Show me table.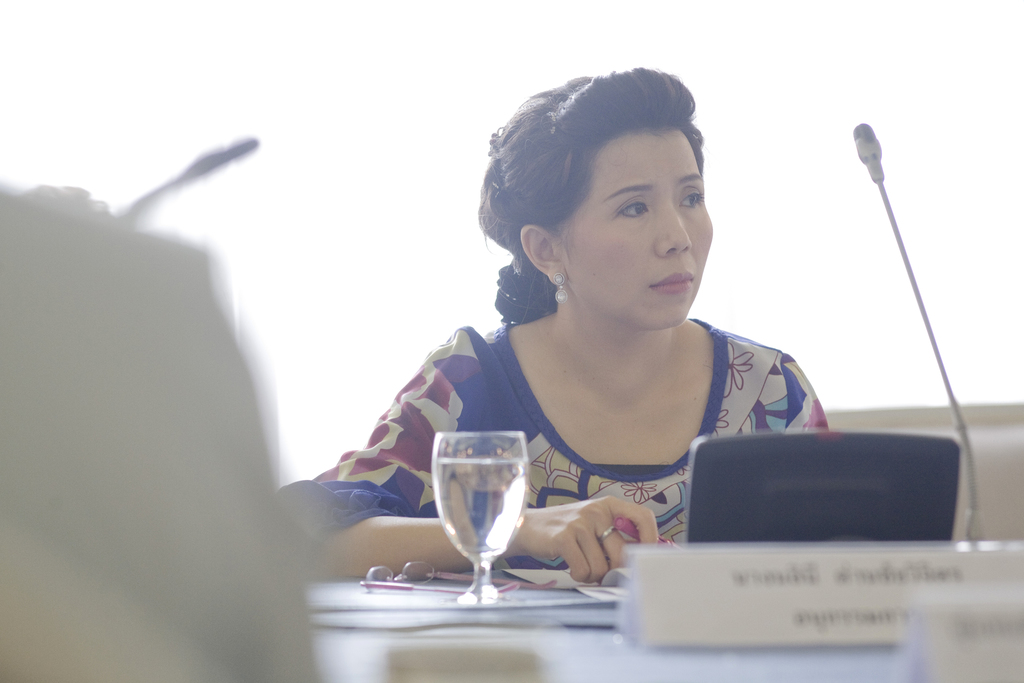
table is here: [x1=298, y1=571, x2=1023, y2=682].
